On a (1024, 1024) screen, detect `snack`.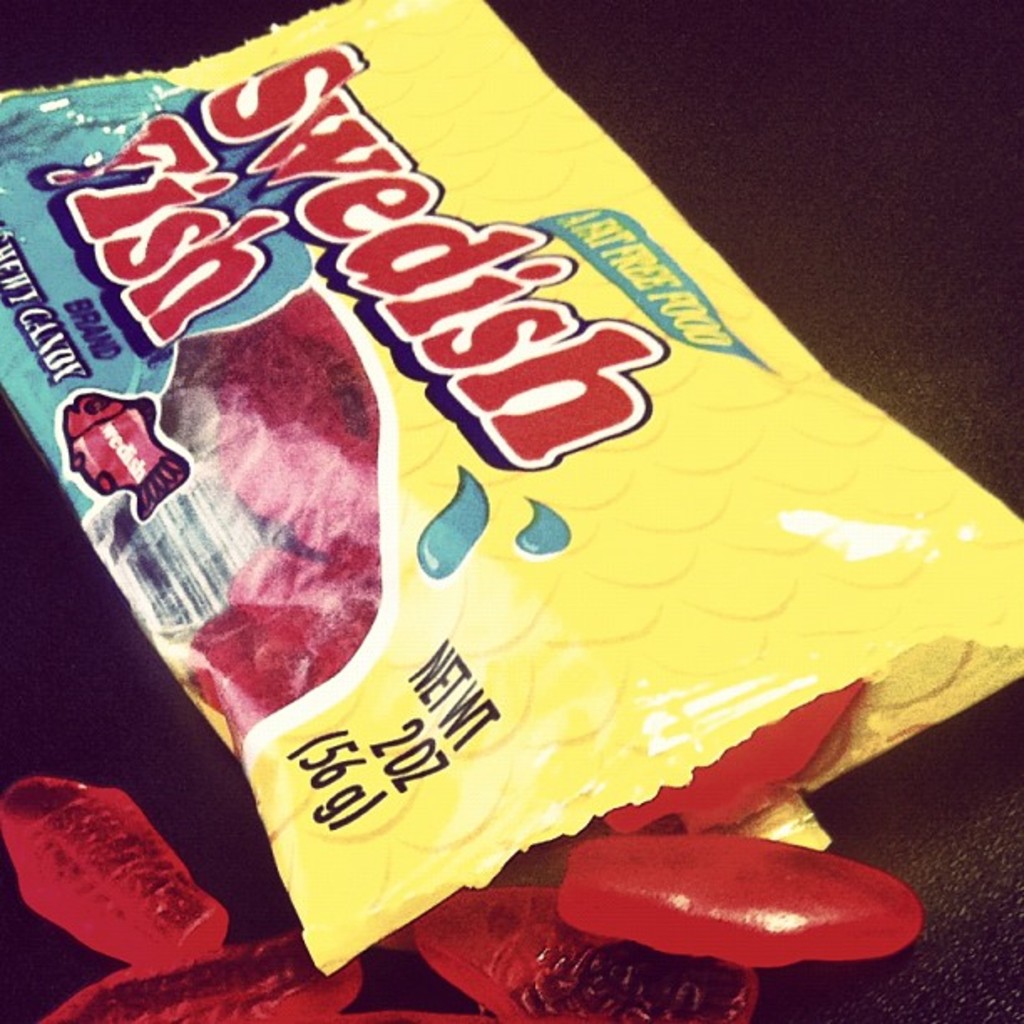
crop(32, 49, 957, 1023).
